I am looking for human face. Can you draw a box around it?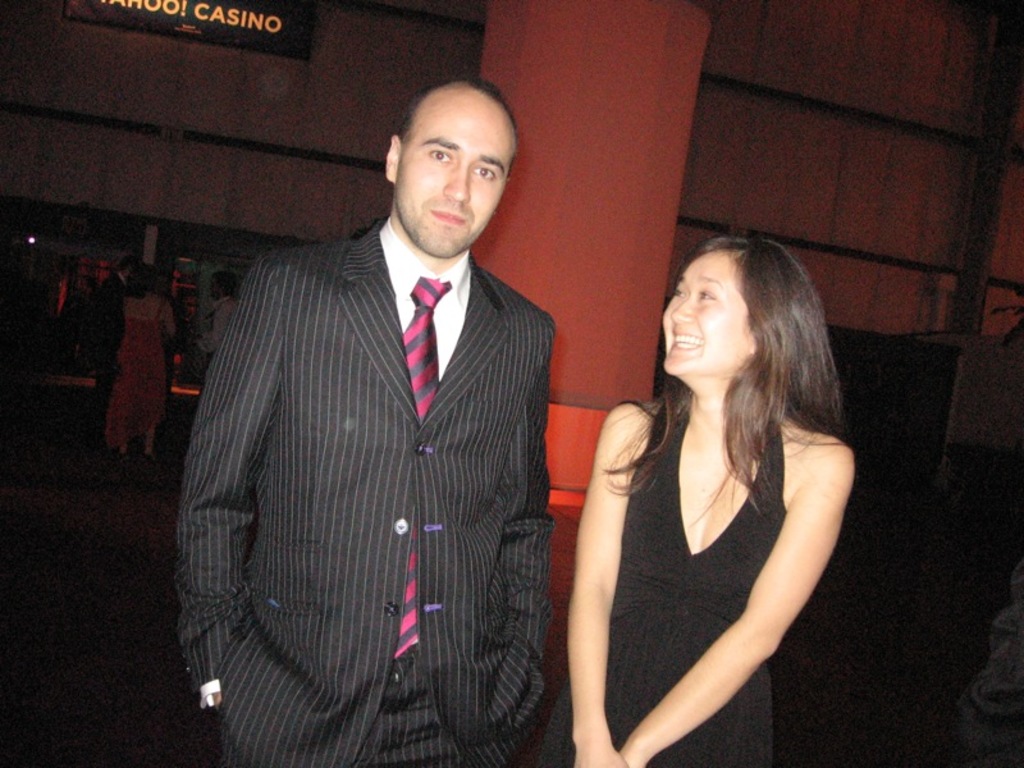
Sure, the bounding box is 394 81 516 257.
